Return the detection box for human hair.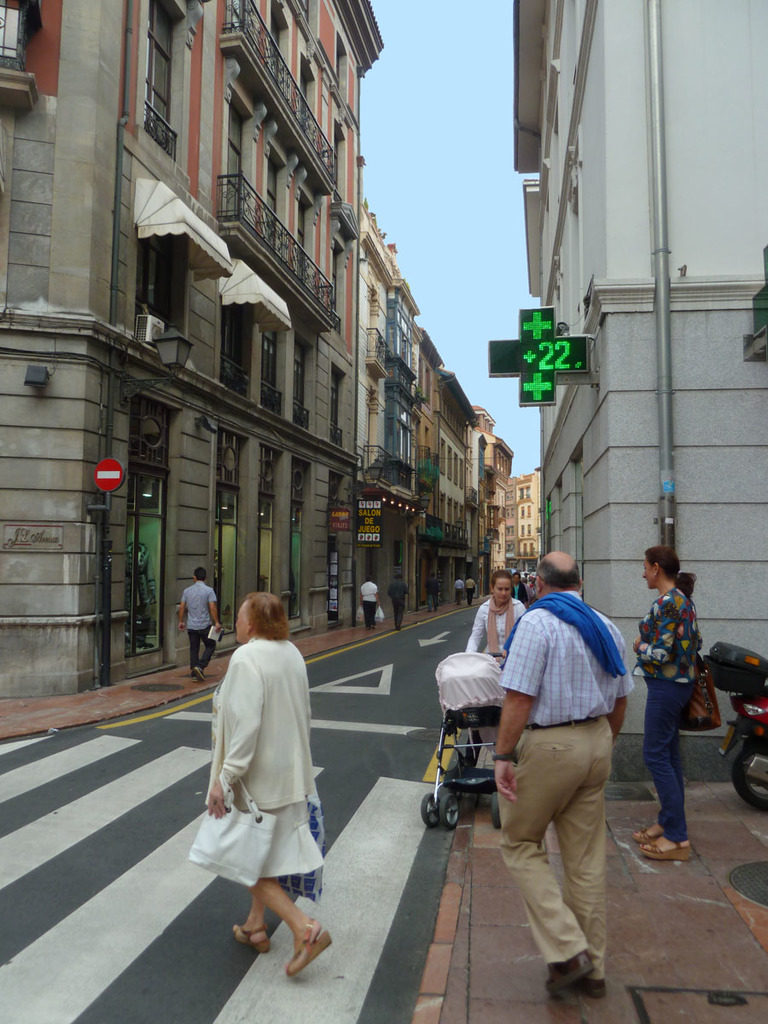
646 546 697 602.
